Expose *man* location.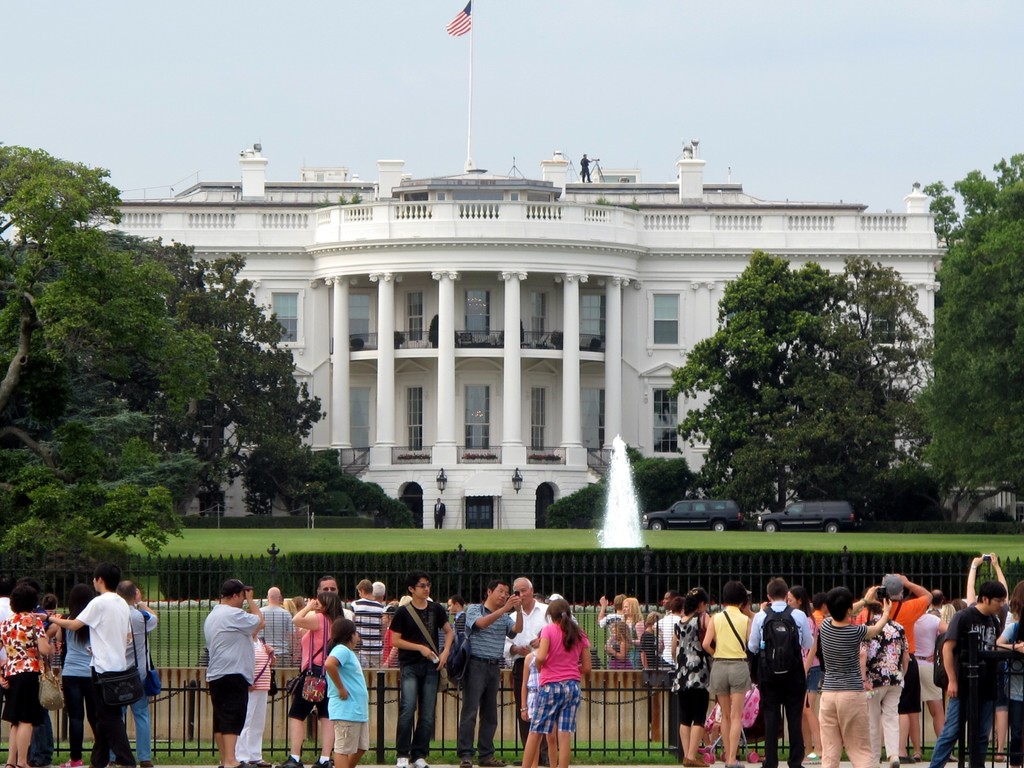
Exposed at [865, 573, 928, 647].
